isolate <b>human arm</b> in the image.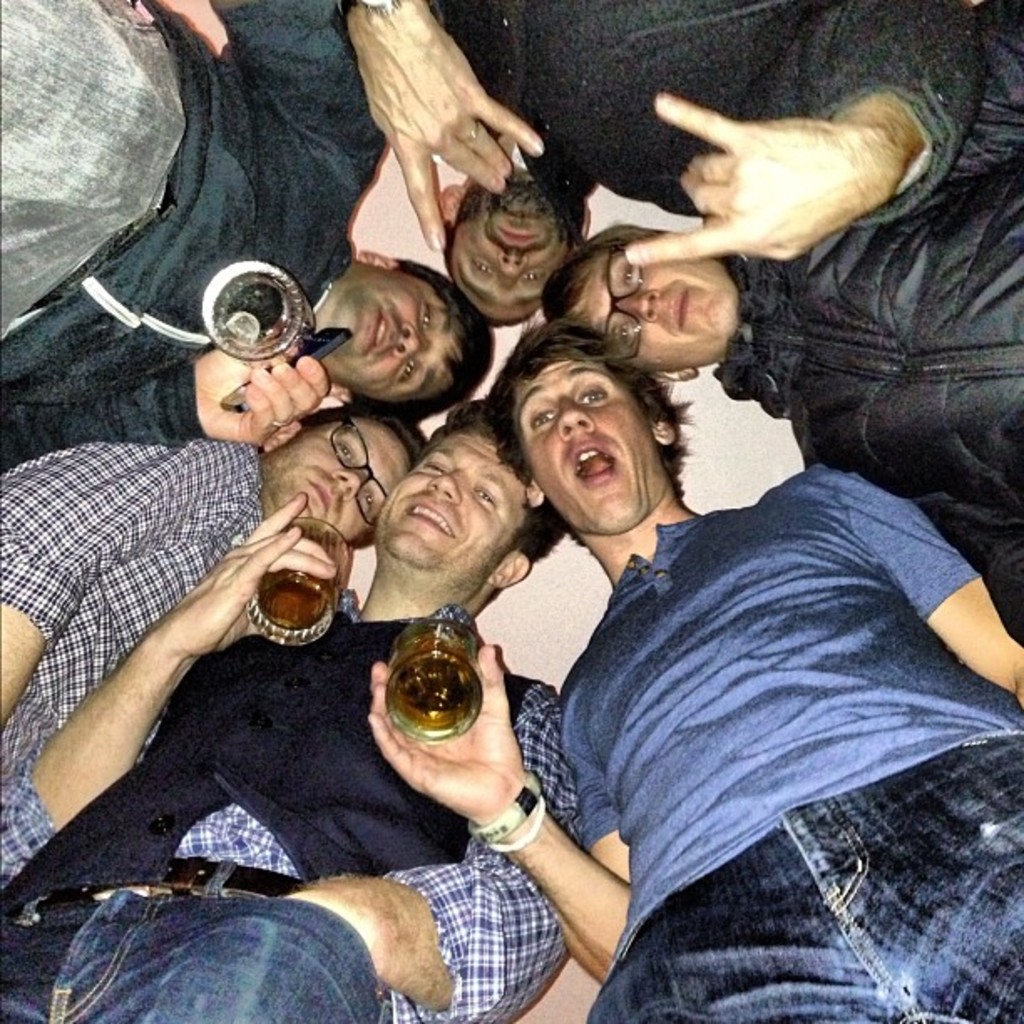
Isolated region: select_region(338, 0, 552, 246).
